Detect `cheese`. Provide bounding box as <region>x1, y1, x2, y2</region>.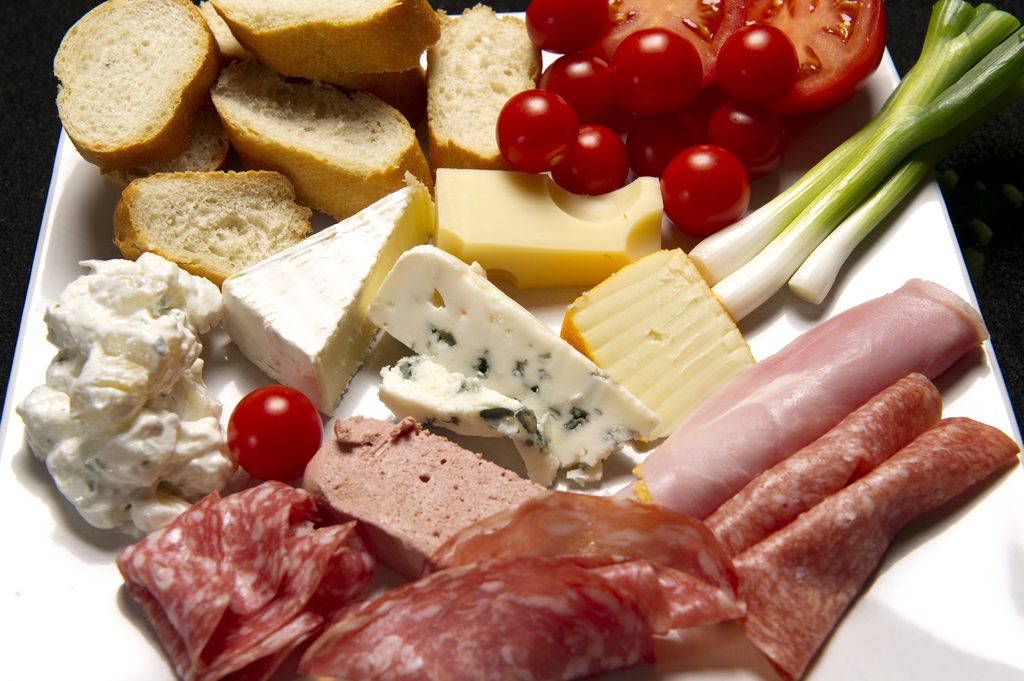
<region>12, 249, 225, 534</region>.
